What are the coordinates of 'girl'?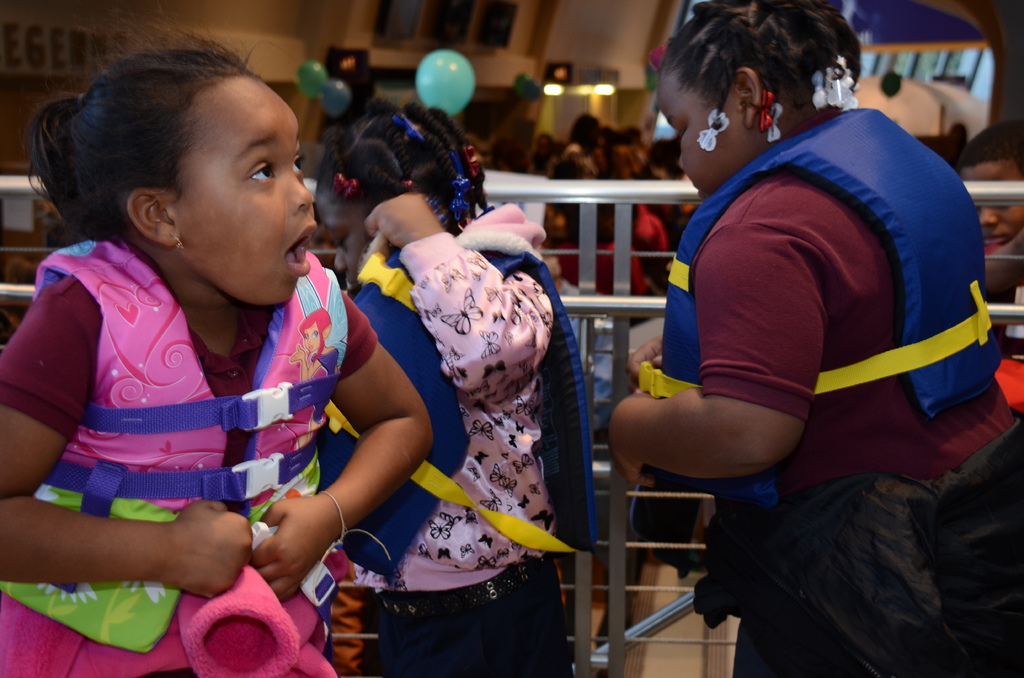
box=[330, 92, 598, 677].
